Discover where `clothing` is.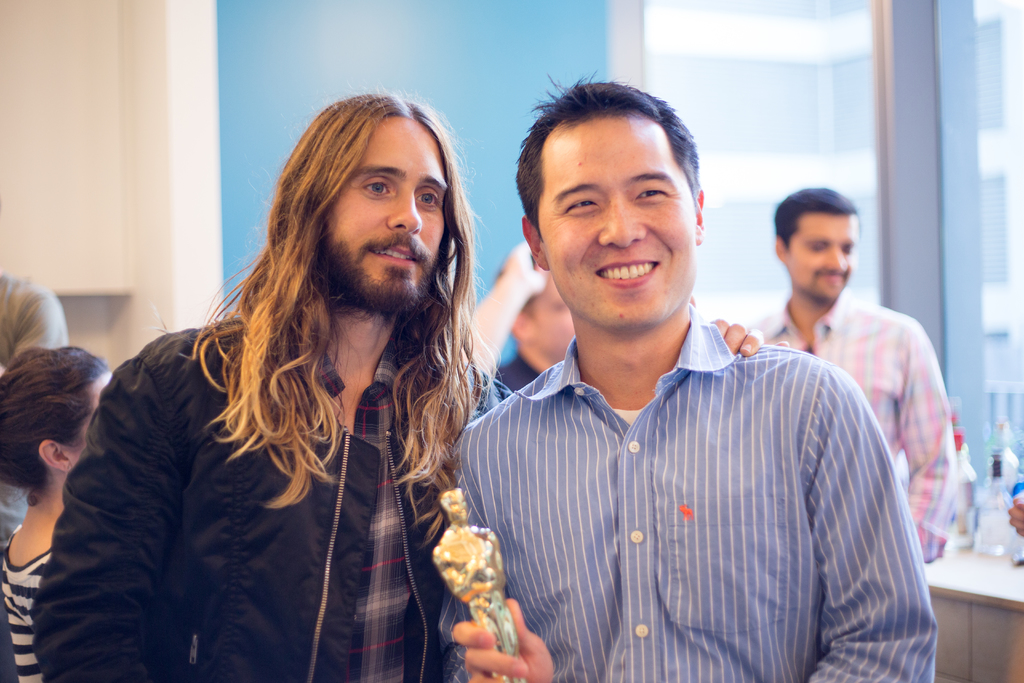
Discovered at 29, 306, 514, 682.
